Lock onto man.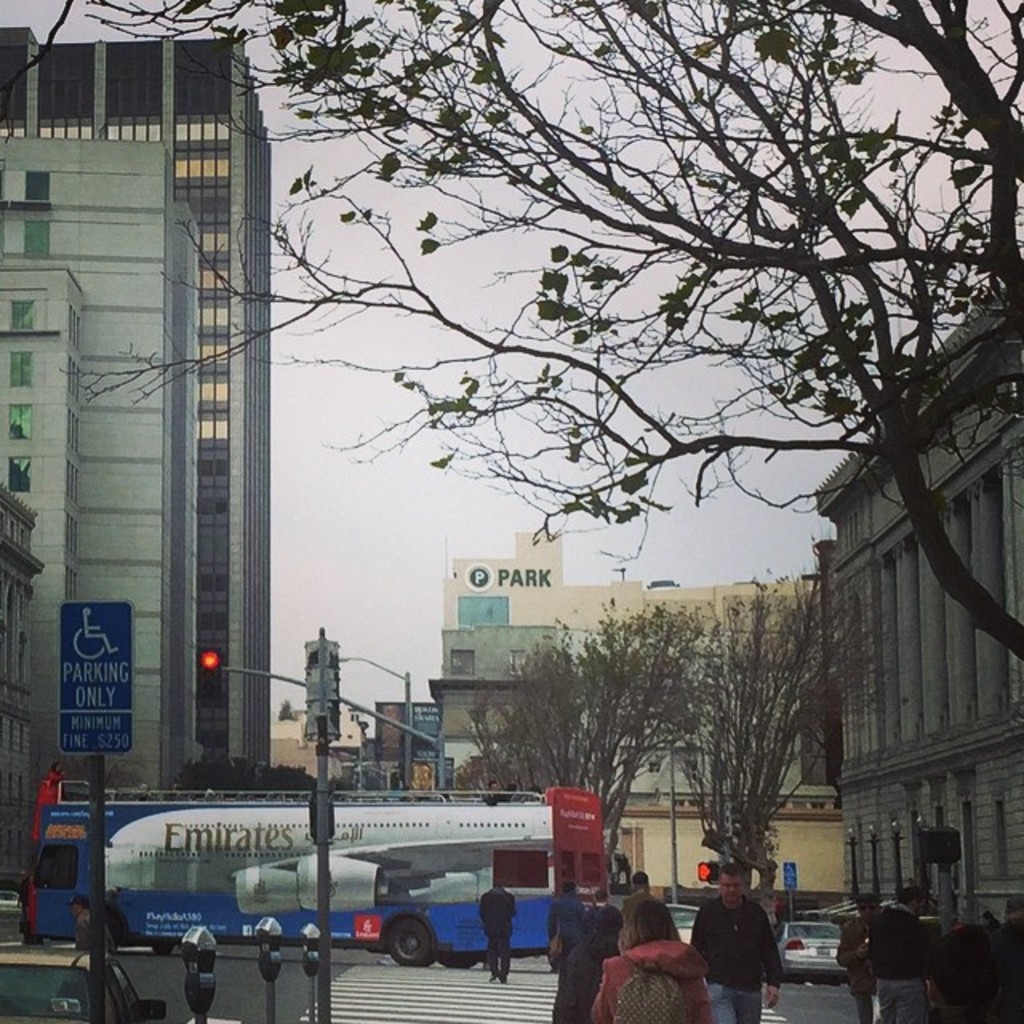
Locked: 690, 870, 776, 1013.
